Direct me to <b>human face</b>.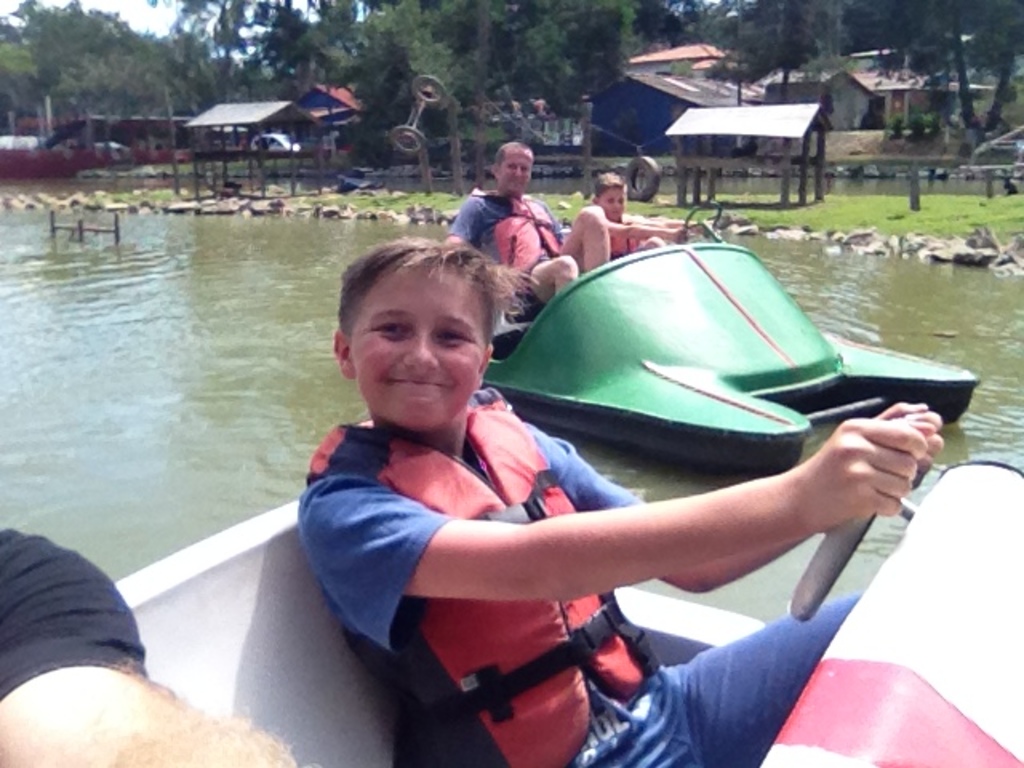
Direction: x1=499 y1=150 x2=533 y2=192.
